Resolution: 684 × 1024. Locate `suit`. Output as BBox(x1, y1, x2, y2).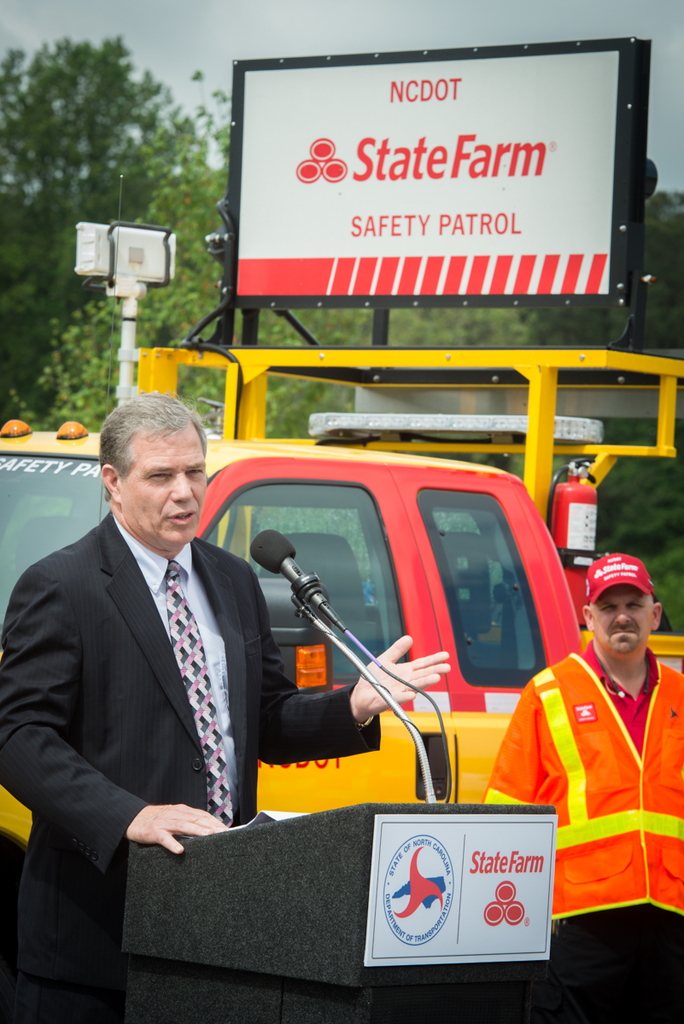
BBox(0, 509, 380, 1023).
